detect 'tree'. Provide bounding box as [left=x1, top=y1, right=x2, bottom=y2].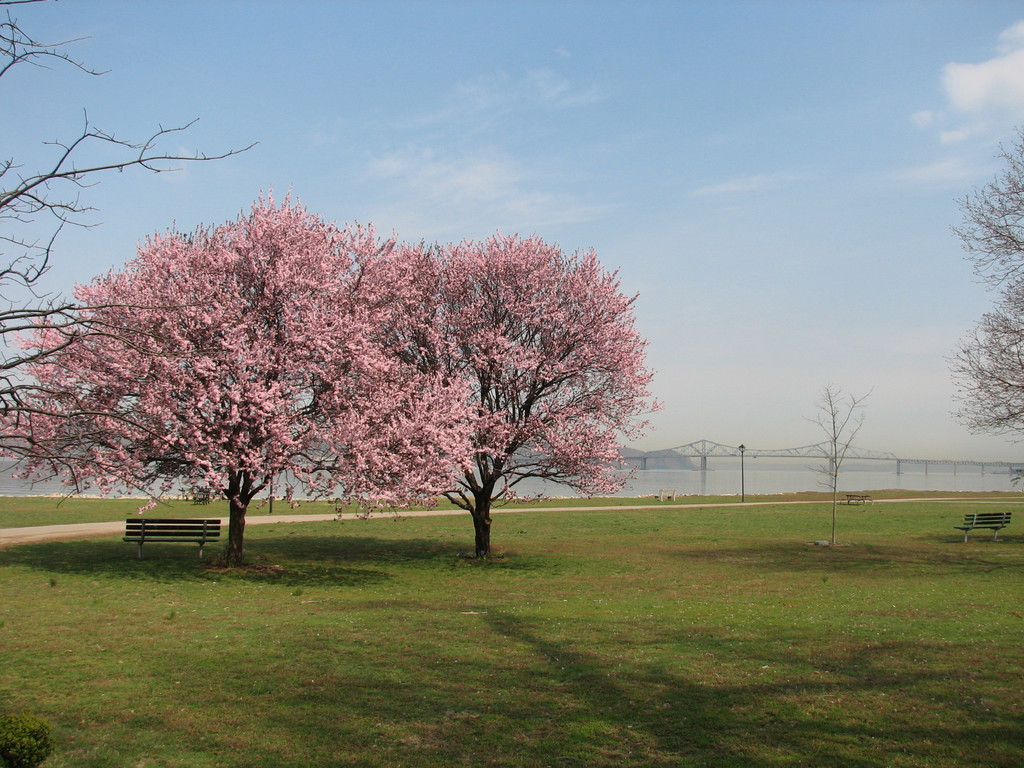
[left=933, top=122, right=1023, bottom=443].
